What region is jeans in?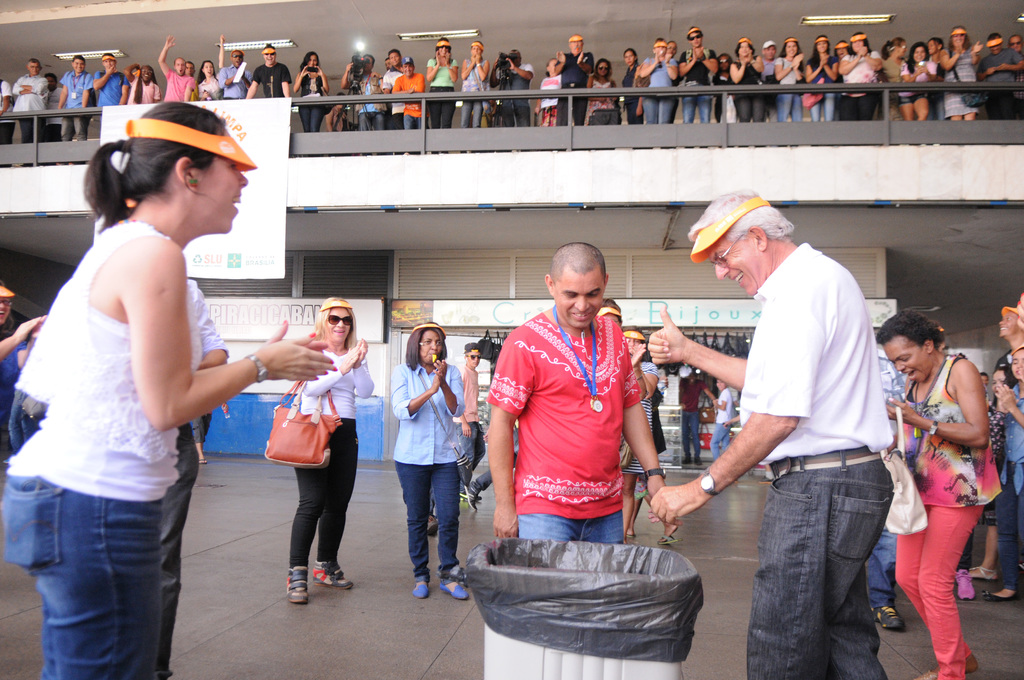
left=153, top=436, right=203, bottom=675.
